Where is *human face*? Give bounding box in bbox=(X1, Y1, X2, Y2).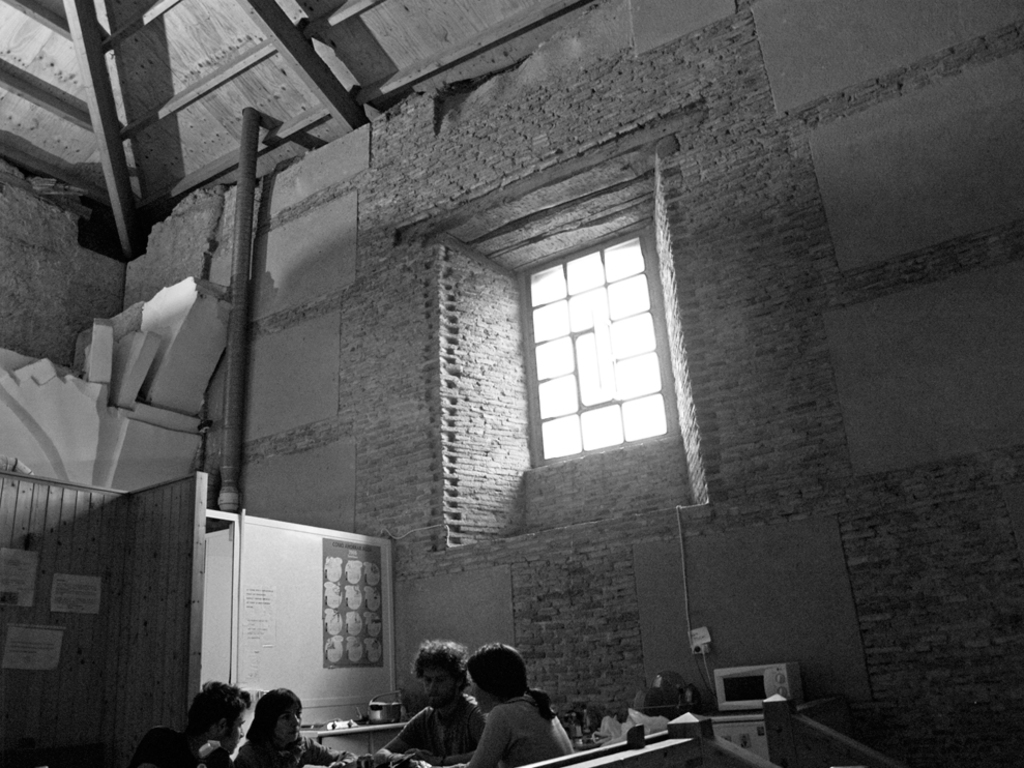
bbox=(222, 706, 248, 754).
